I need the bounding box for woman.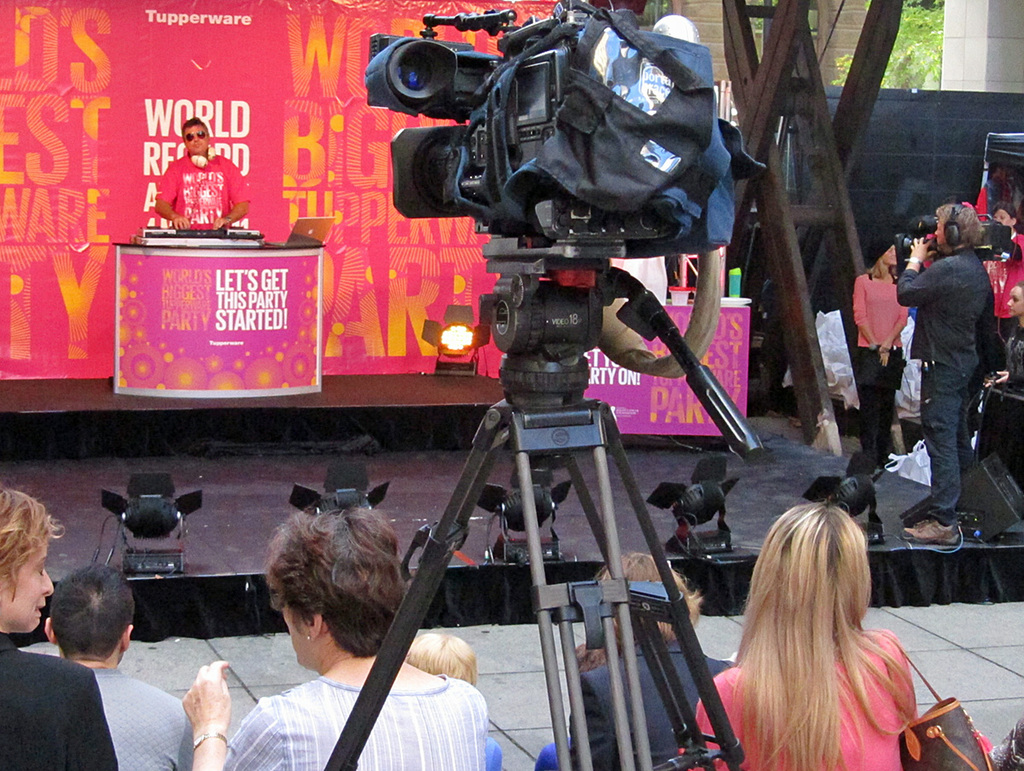
Here it is: crop(855, 232, 908, 472).
